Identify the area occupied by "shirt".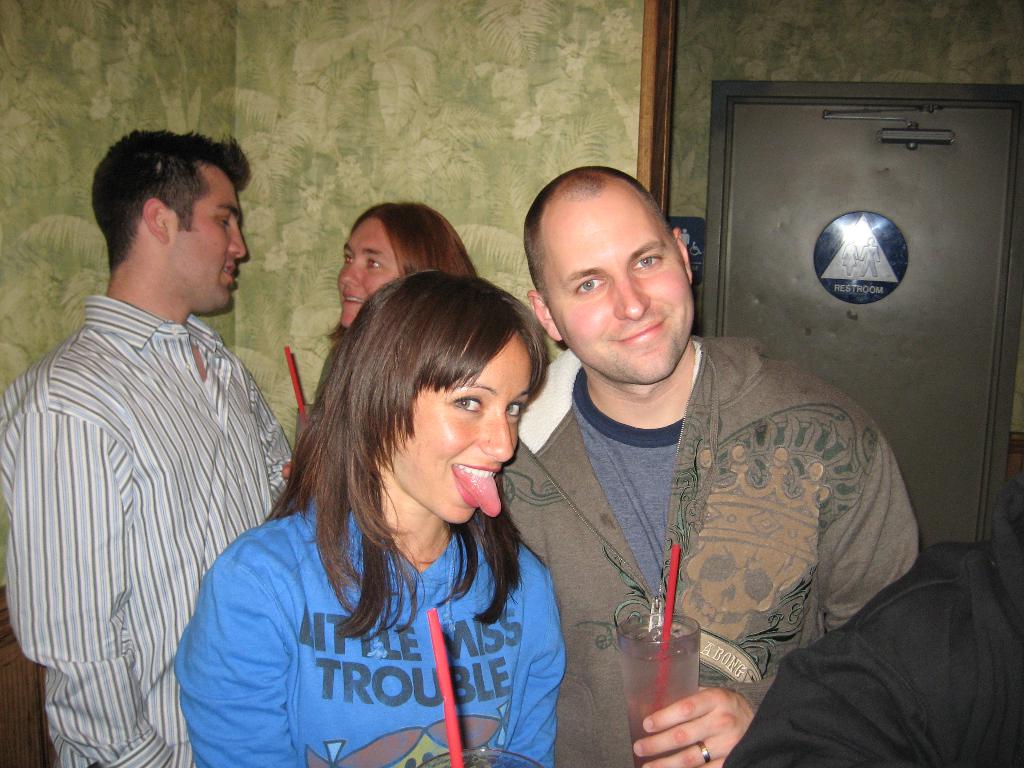
Area: detection(3, 289, 290, 766).
